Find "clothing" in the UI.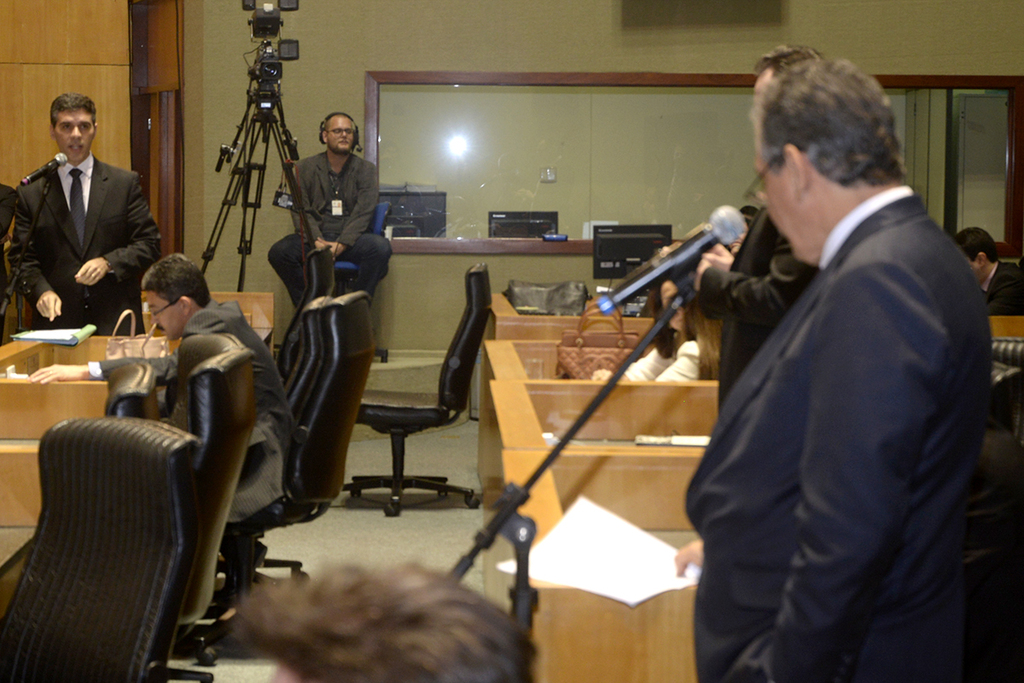
UI element at <region>265, 147, 392, 311</region>.
